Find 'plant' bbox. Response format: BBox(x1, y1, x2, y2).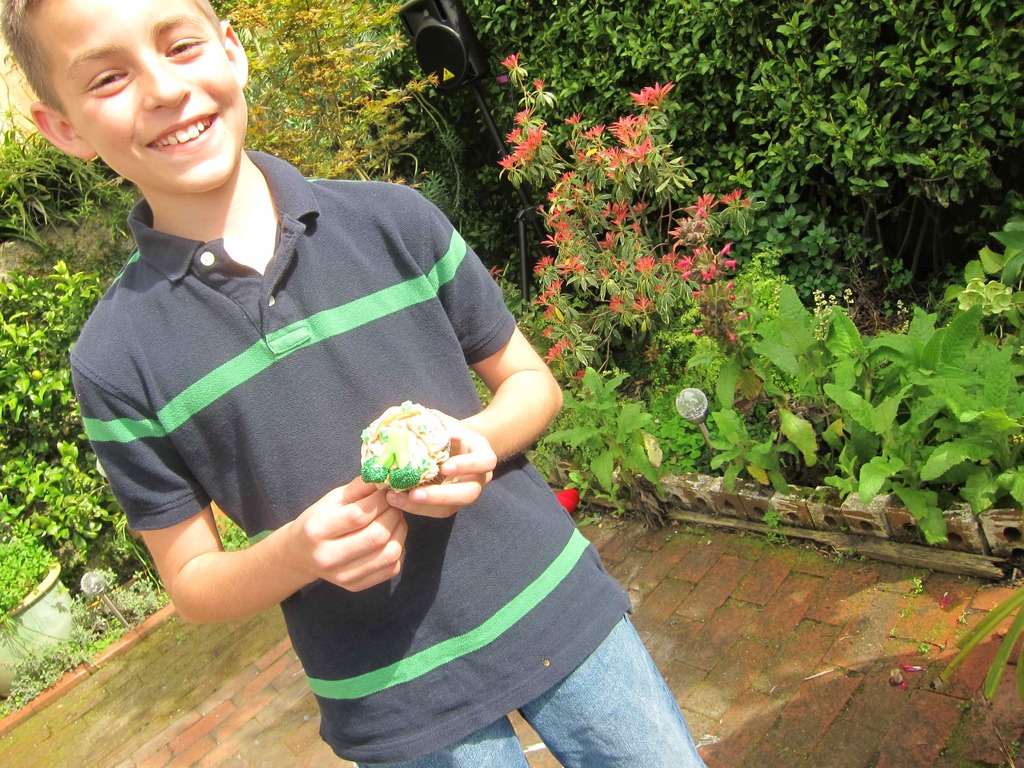
BBox(582, 511, 621, 538).
